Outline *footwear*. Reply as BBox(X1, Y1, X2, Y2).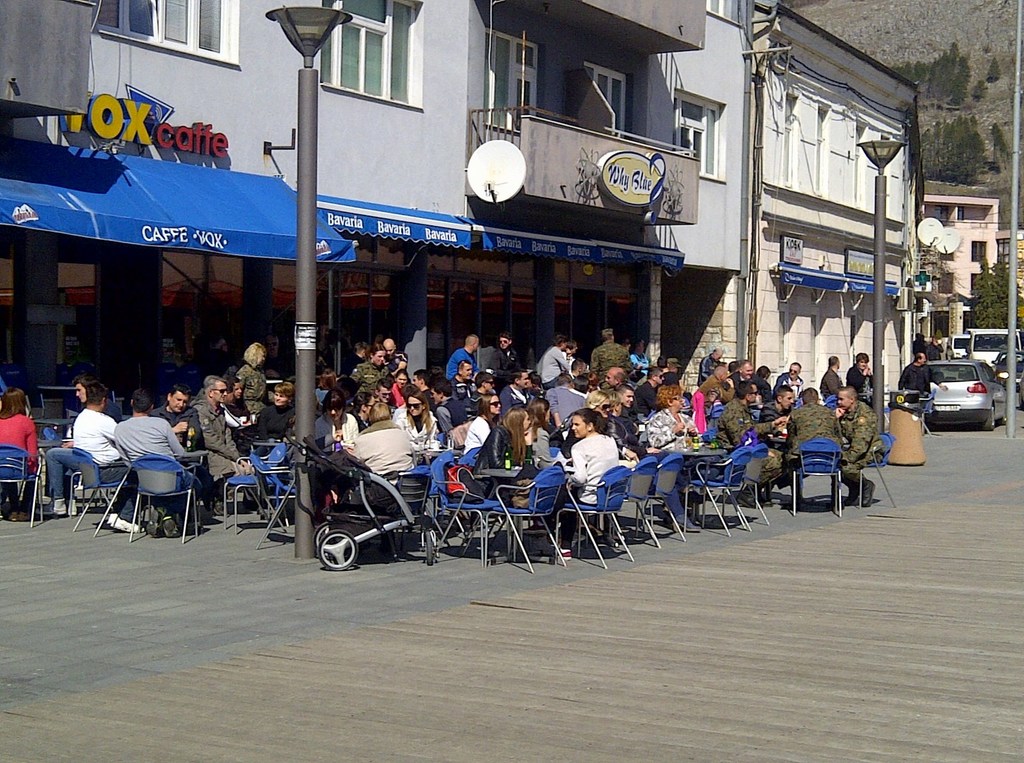
BBox(676, 514, 701, 533).
